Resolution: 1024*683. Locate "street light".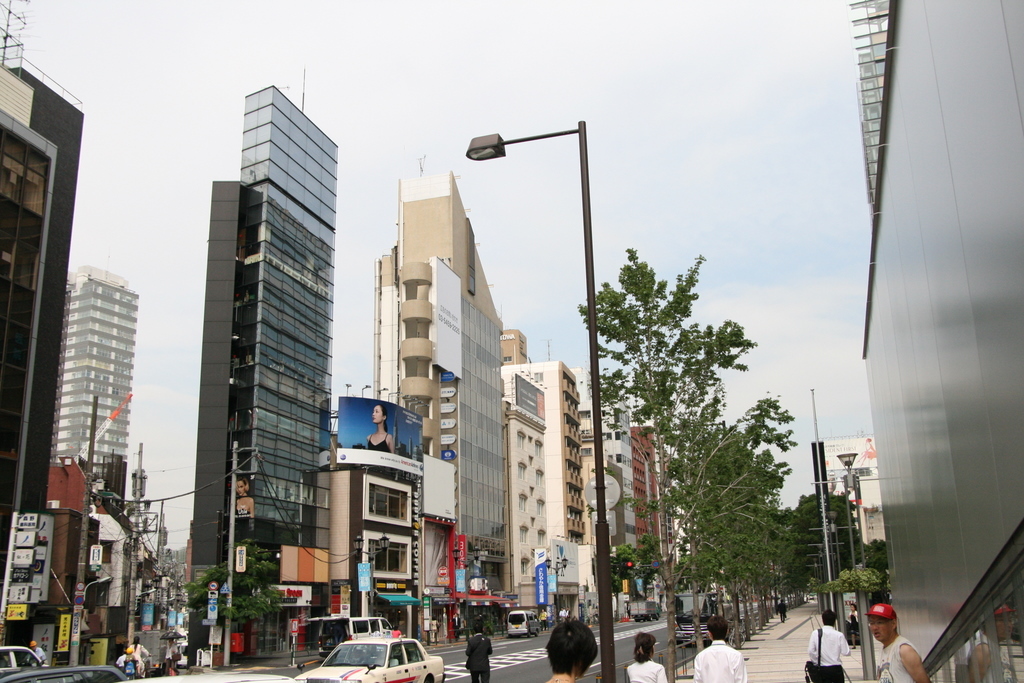
box(350, 530, 395, 611).
